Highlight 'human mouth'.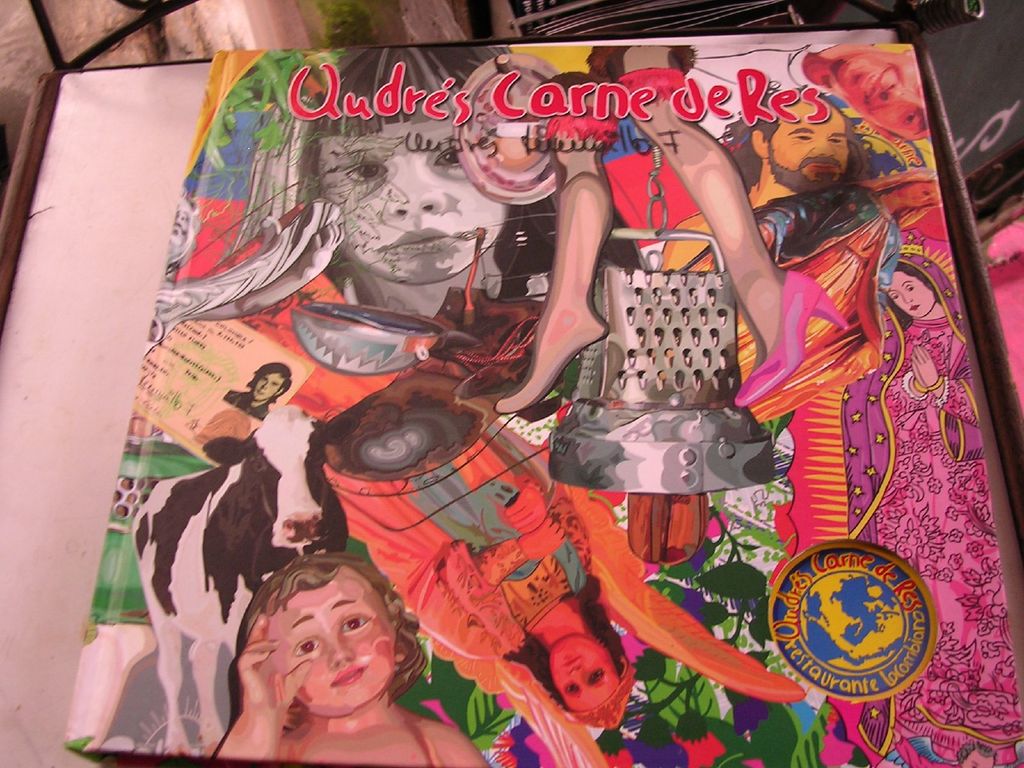
Highlighted region: <box>907,301,922,312</box>.
